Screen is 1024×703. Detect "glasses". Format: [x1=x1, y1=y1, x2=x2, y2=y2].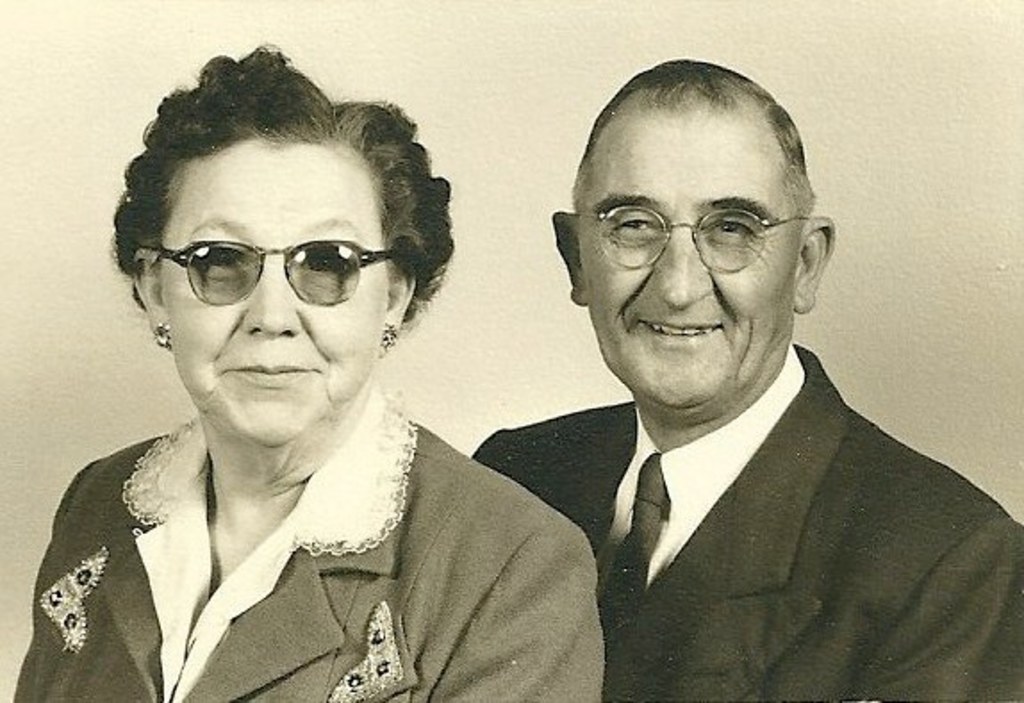
[x1=569, y1=203, x2=810, y2=269].
